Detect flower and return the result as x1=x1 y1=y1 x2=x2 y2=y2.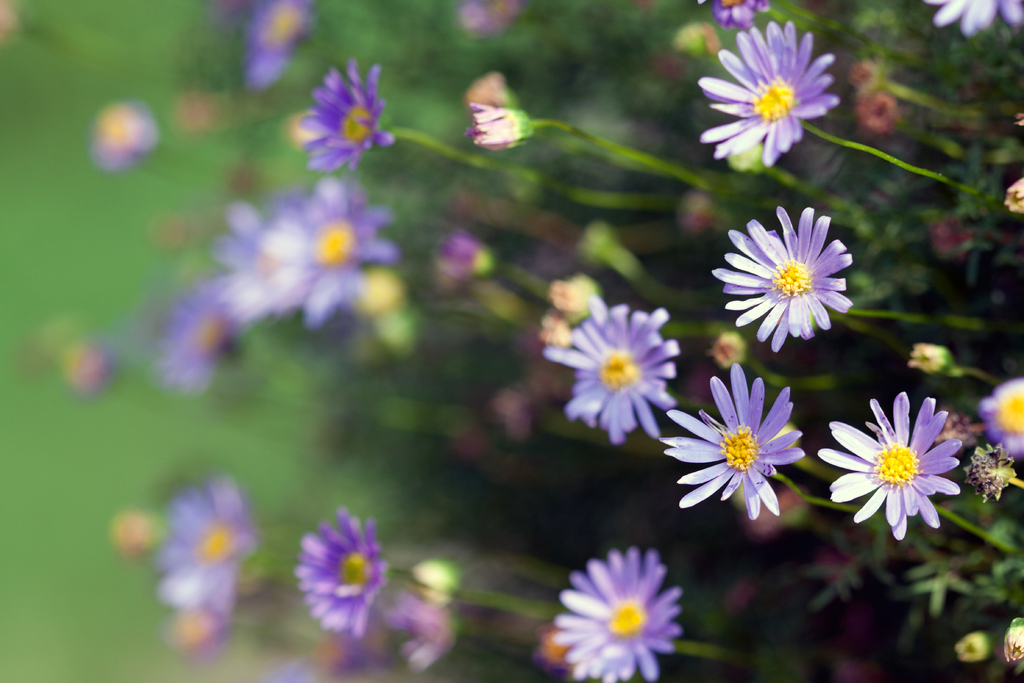
x1=552 y1=547 x2=684 y2=682.
